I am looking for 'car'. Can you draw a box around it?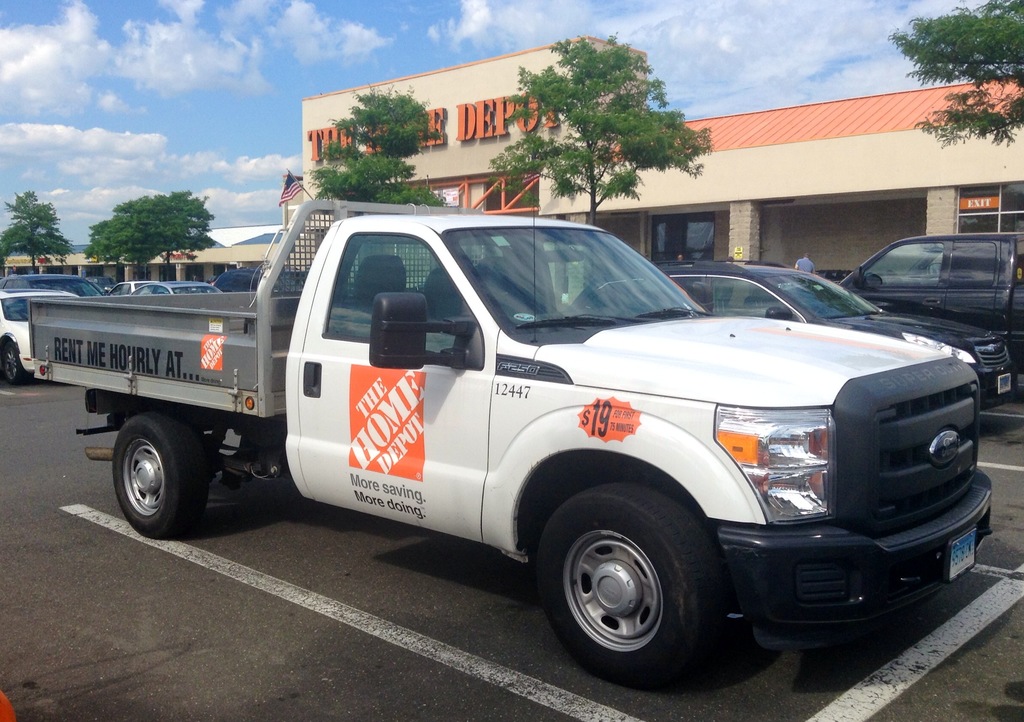
Sure, the bounding box is (left=21, top=204, right=999, bottom=693).
